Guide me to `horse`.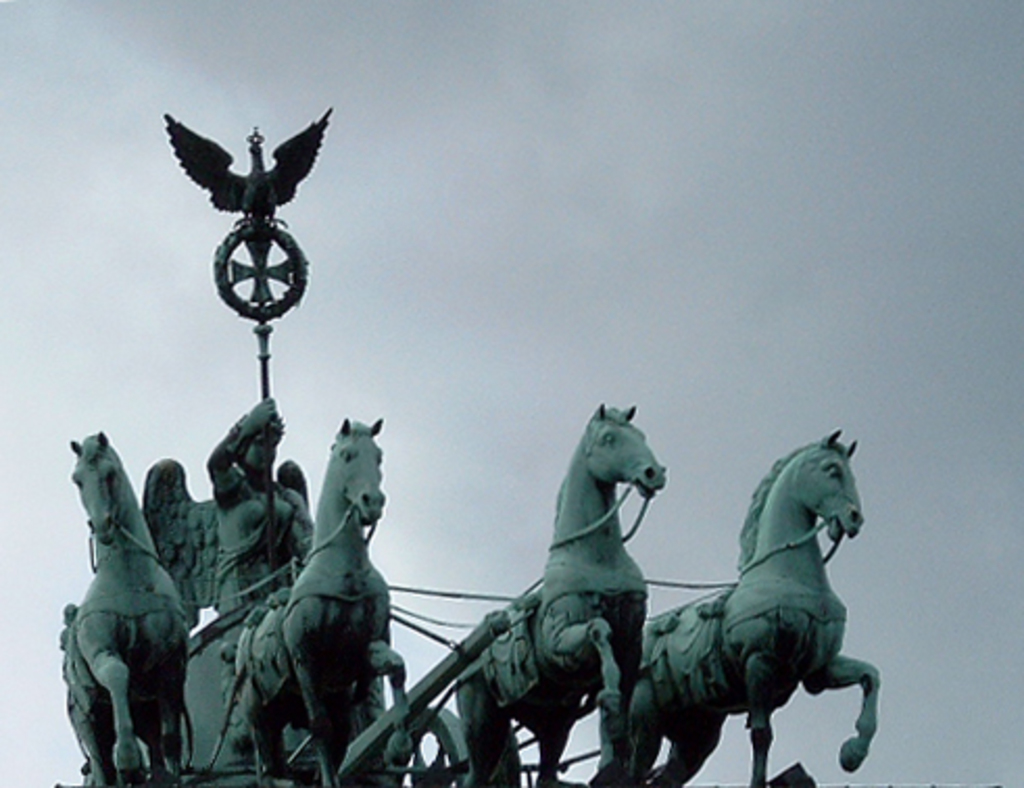
Guidance: {"left": 617, "top": 427, "right": 882, "bottom": 786}.
